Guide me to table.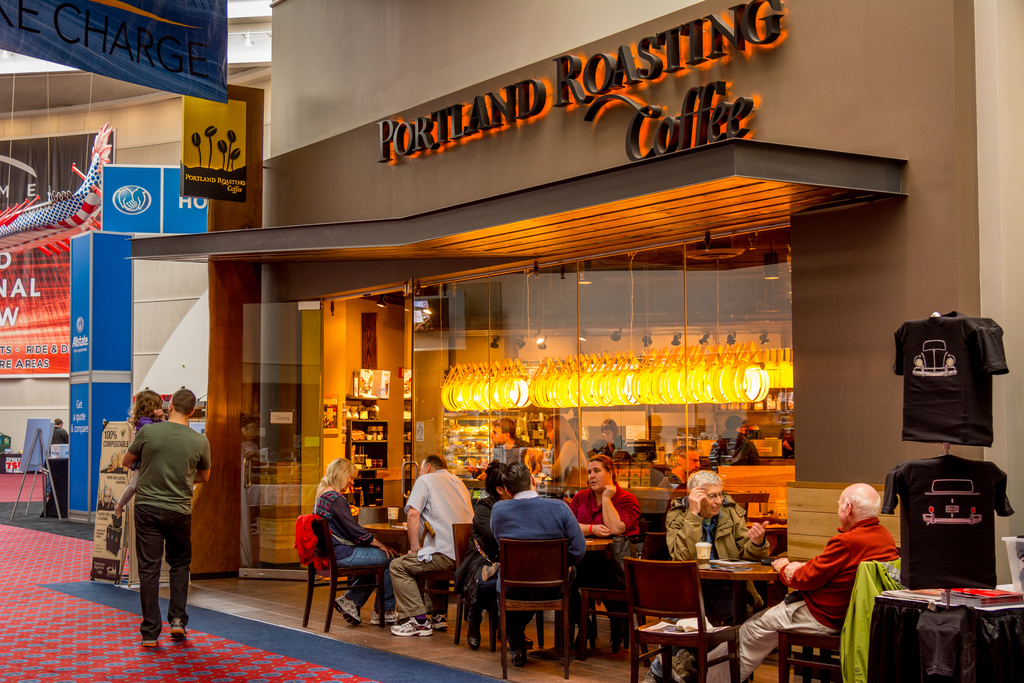
Guidance: 694 563 794 645.
